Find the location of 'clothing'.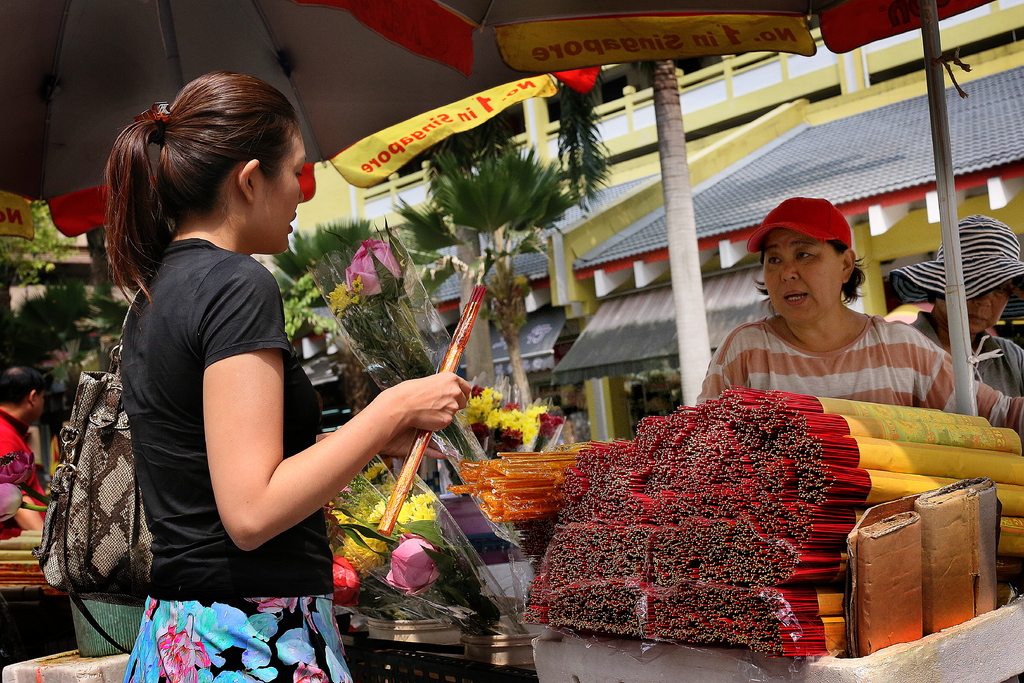
Location: 0 406 42 539.
